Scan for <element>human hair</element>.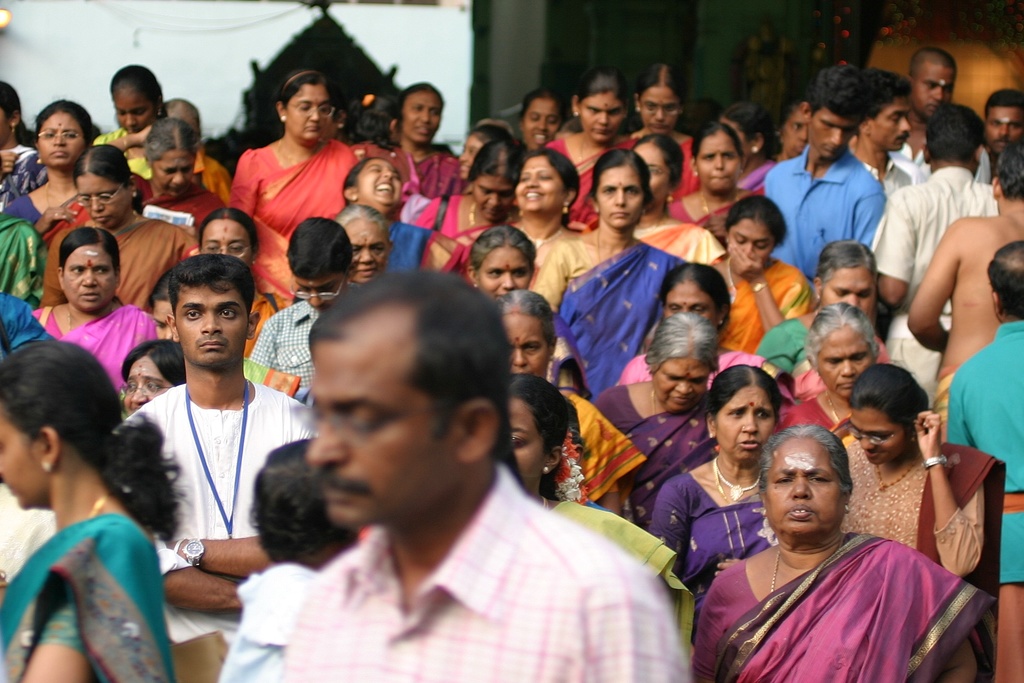
Scan result: left=342, top=152, right=378, bottom=208.
